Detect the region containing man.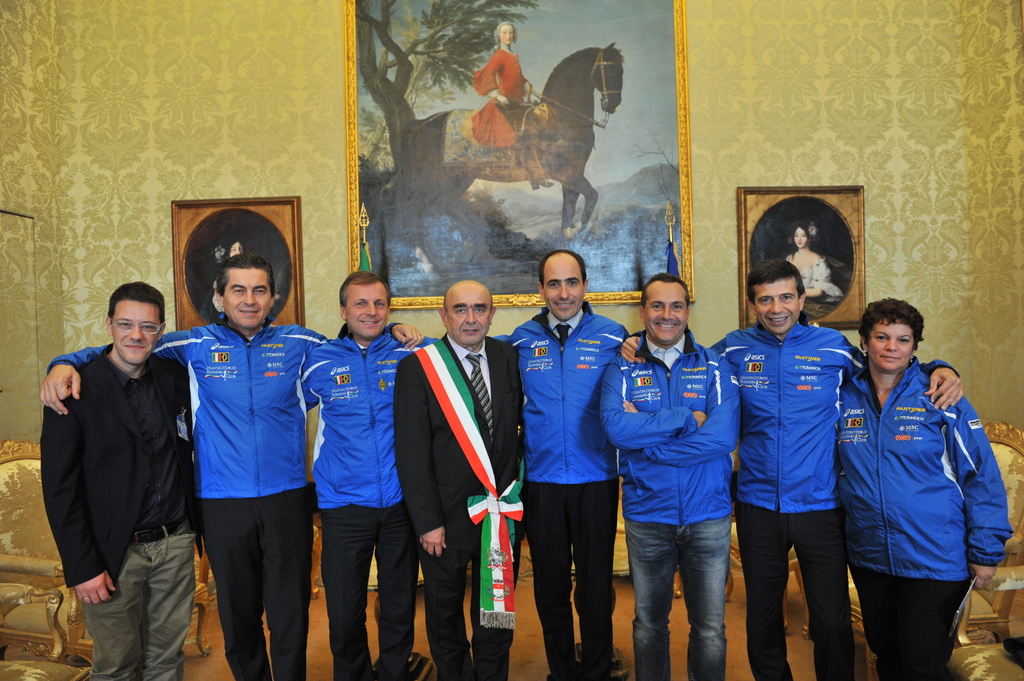
(left=489, top=247, right=631, bottom=680).
